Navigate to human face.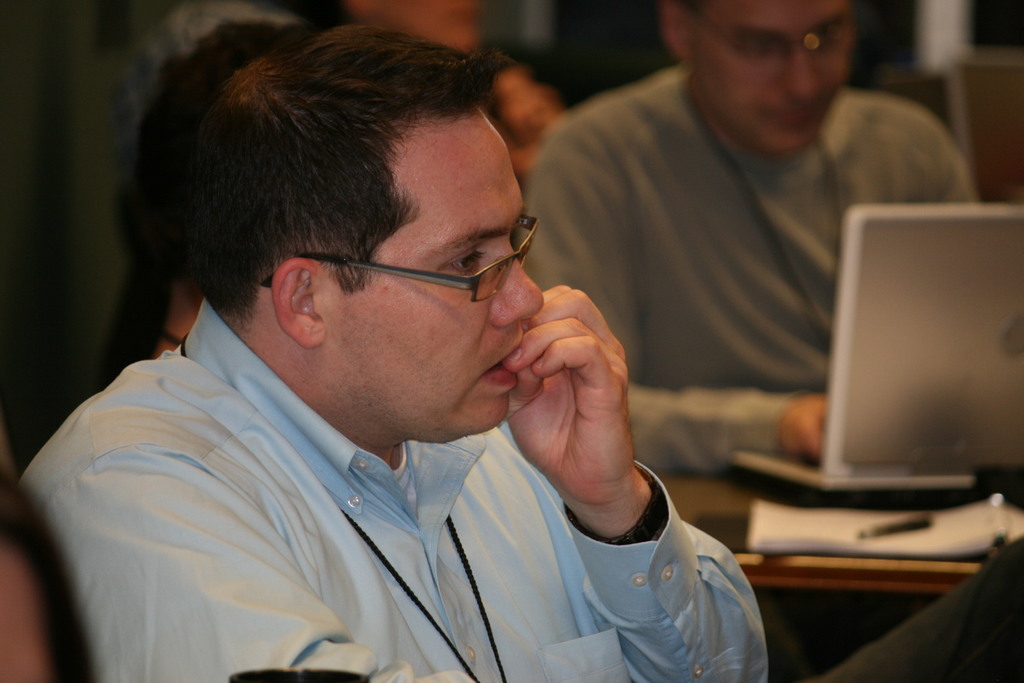
Navigation target: box=[687, 0, 860, 157].
